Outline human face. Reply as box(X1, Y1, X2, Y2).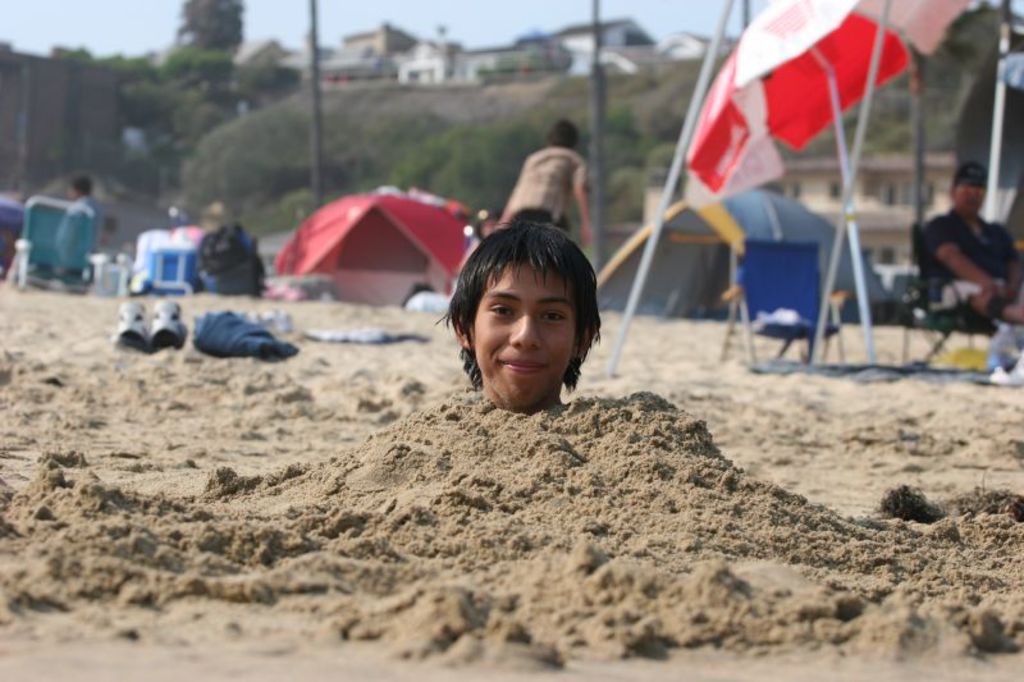
box(956, 179, 984, 214).
